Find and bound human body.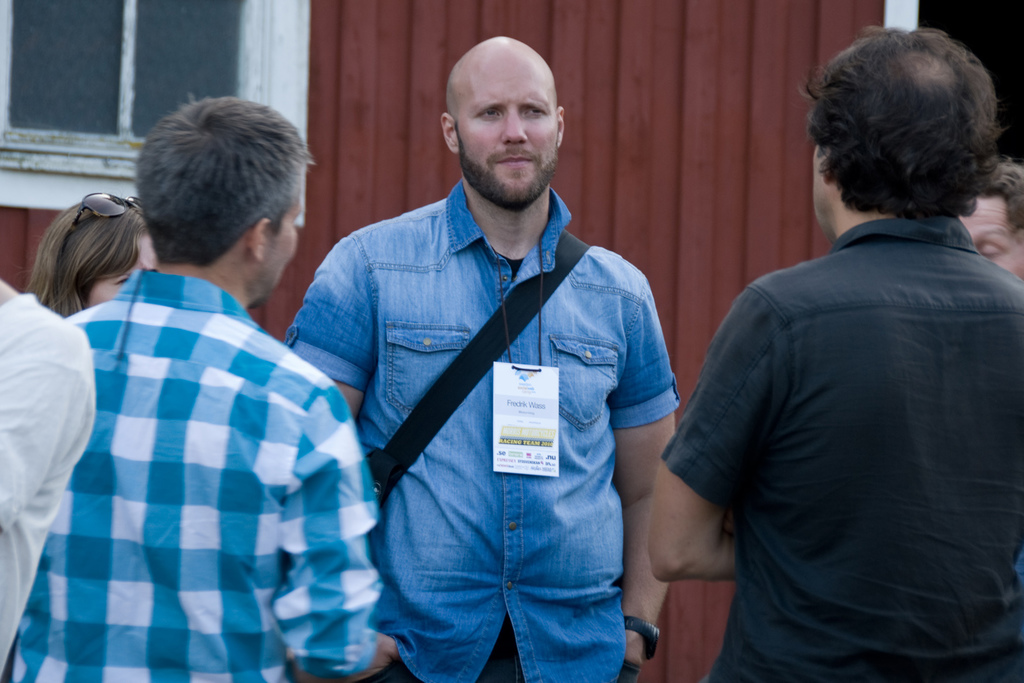
Bound: 646, 17, 1023, 682.
